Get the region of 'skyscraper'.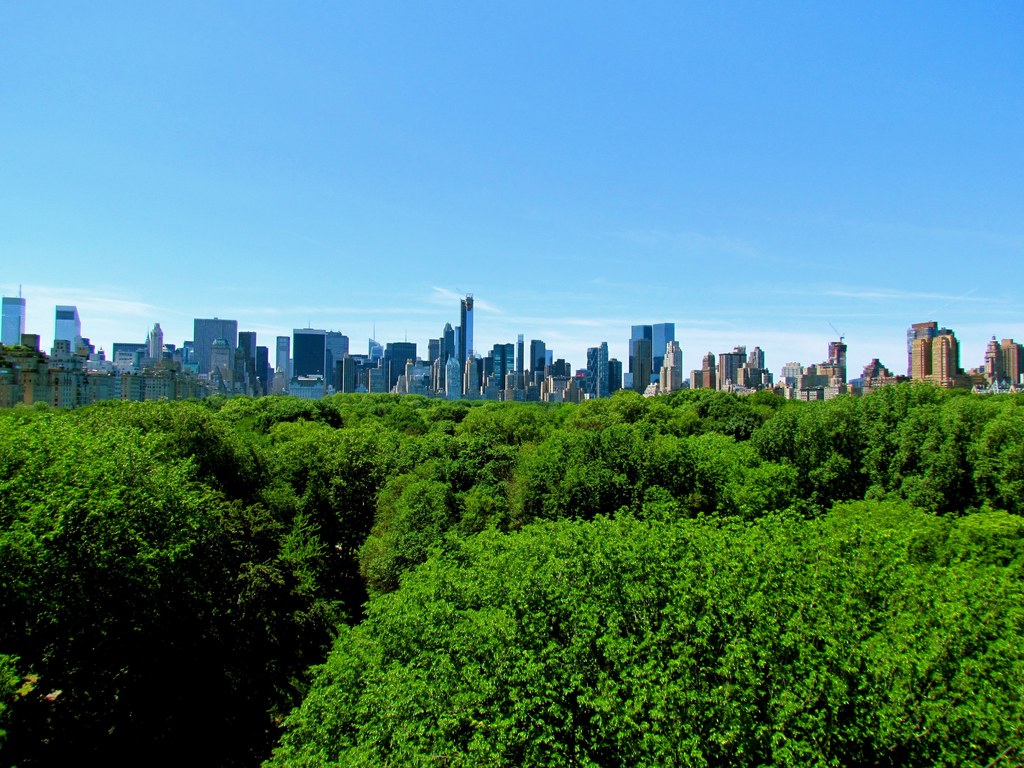
(0,291,21,353).
